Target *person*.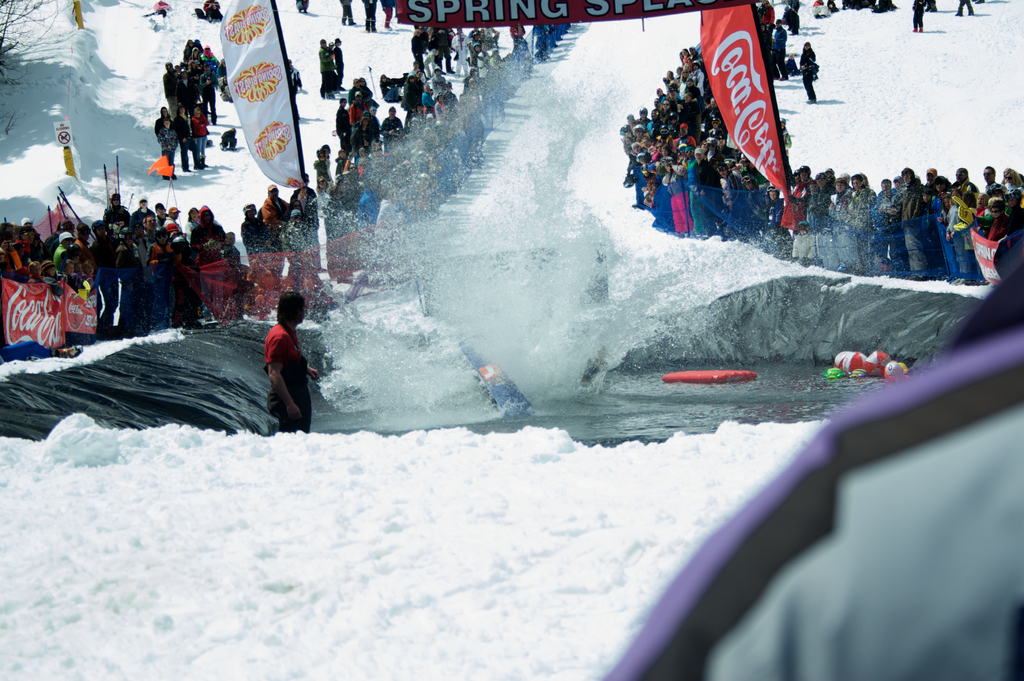
Target region: [340, 0, 358, 24].
